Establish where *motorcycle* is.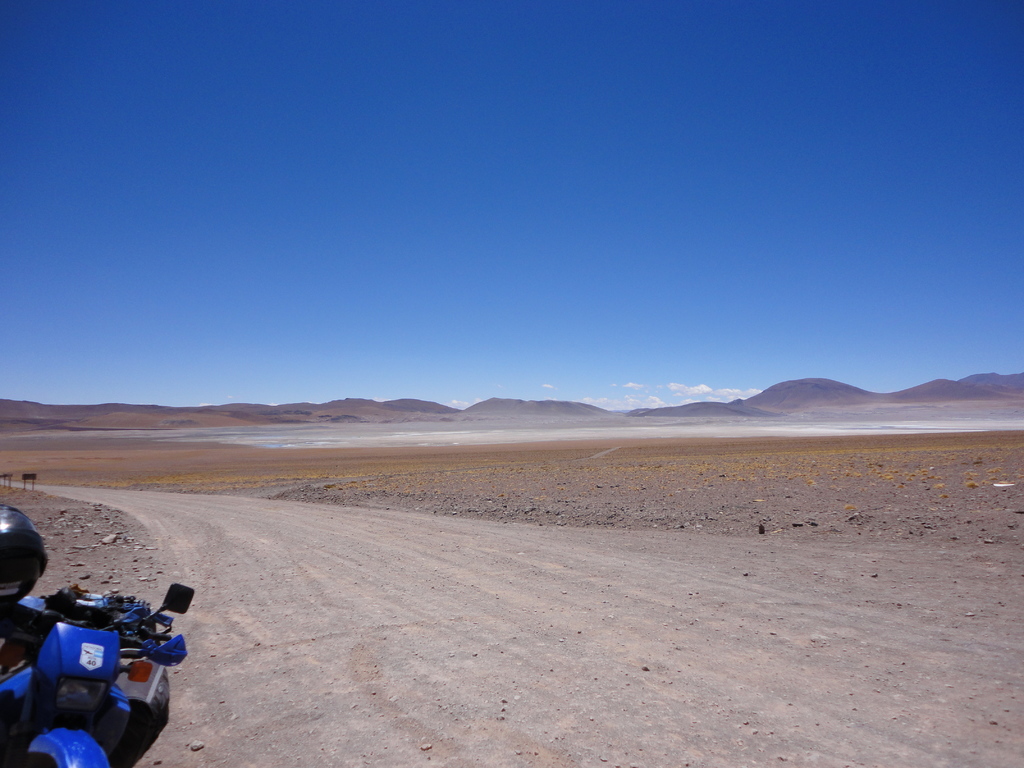
Established at (x1=19, y1=576, x2=177, y2=765).
